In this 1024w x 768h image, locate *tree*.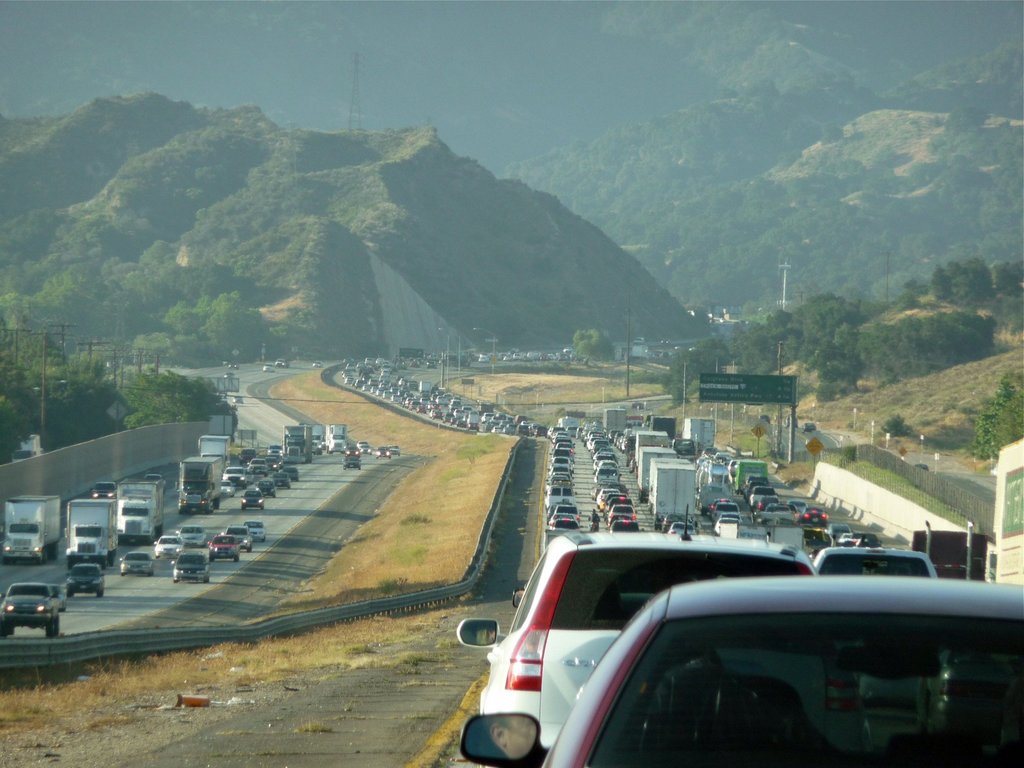
Bounding box: <box>133,333,175,372</box>.
